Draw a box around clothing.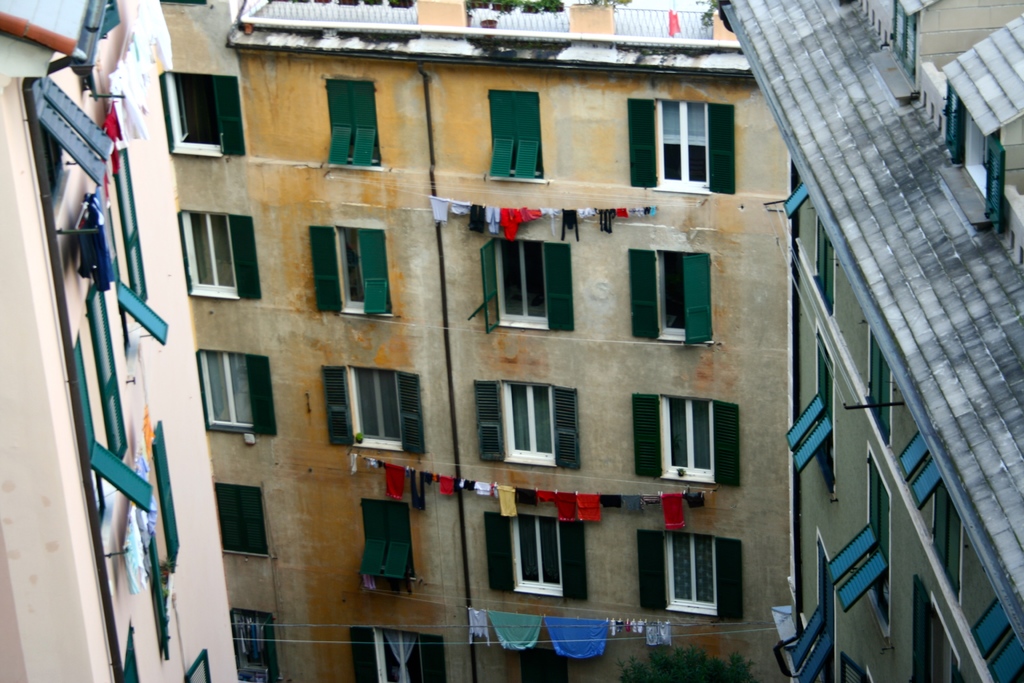
[499, 206, 542, 240].
